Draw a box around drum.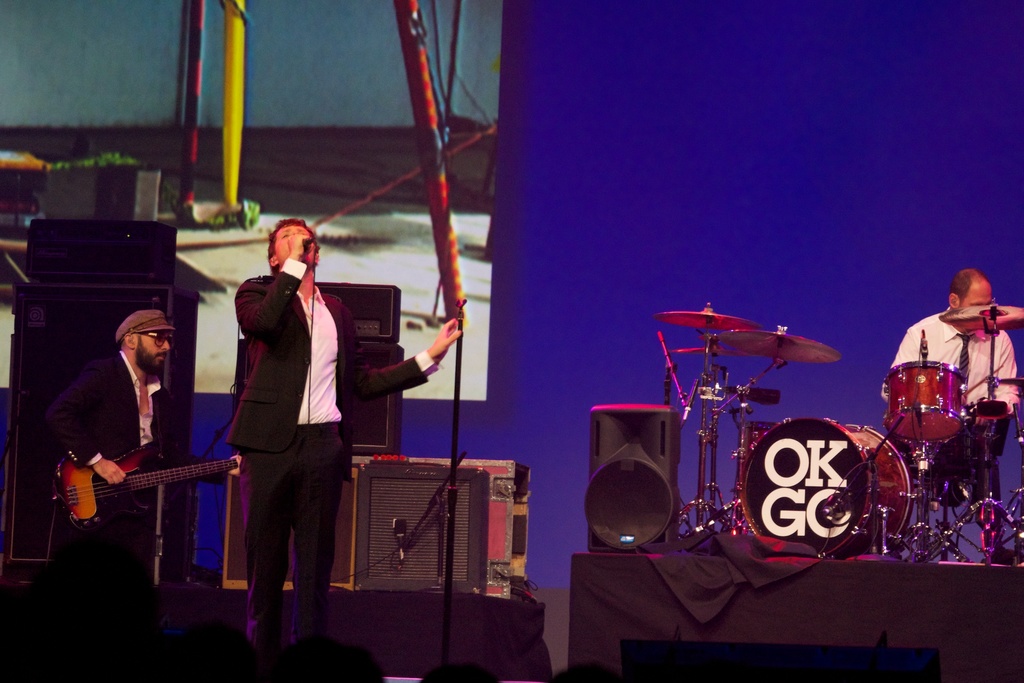
<box>740,409,911,550</box>.
